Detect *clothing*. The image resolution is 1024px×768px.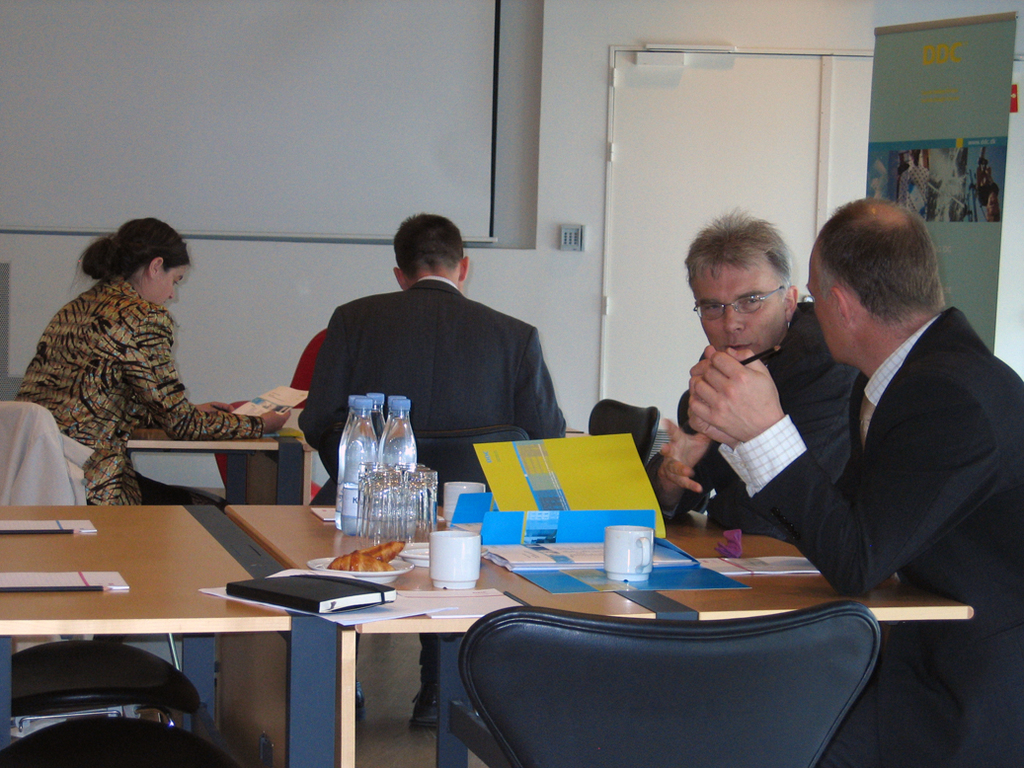
pyautogui.locateOnScreen(295, 275, 567, 707).
